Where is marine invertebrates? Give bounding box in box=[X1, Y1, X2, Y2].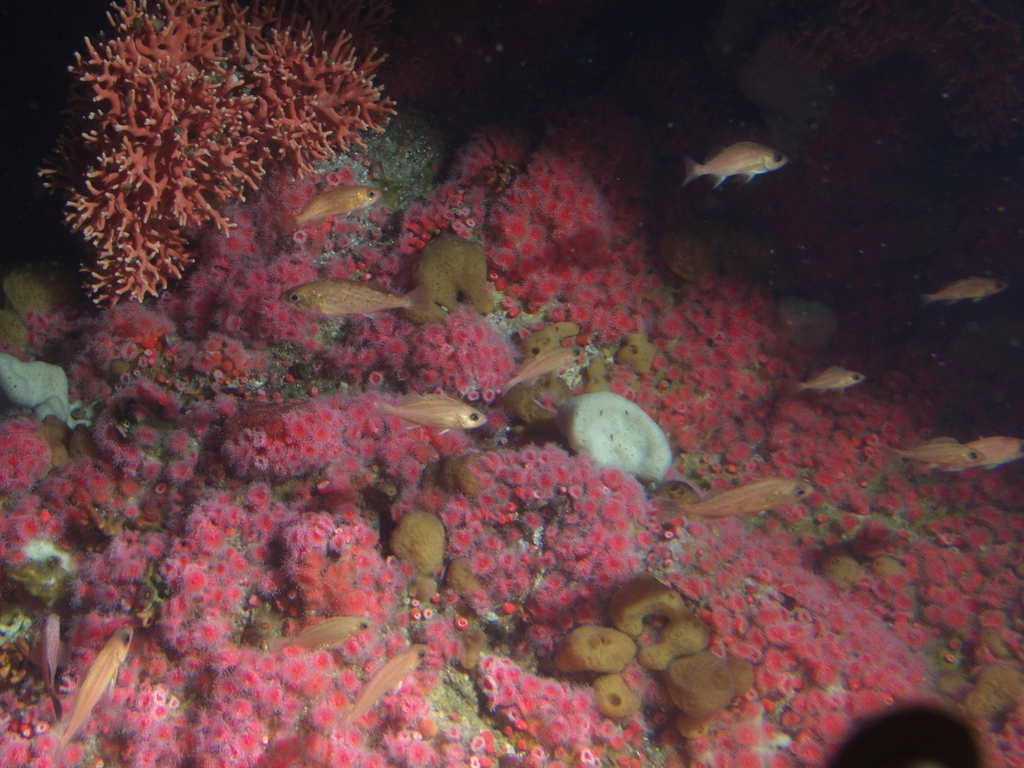
box=[4, 417, 49, 493].
